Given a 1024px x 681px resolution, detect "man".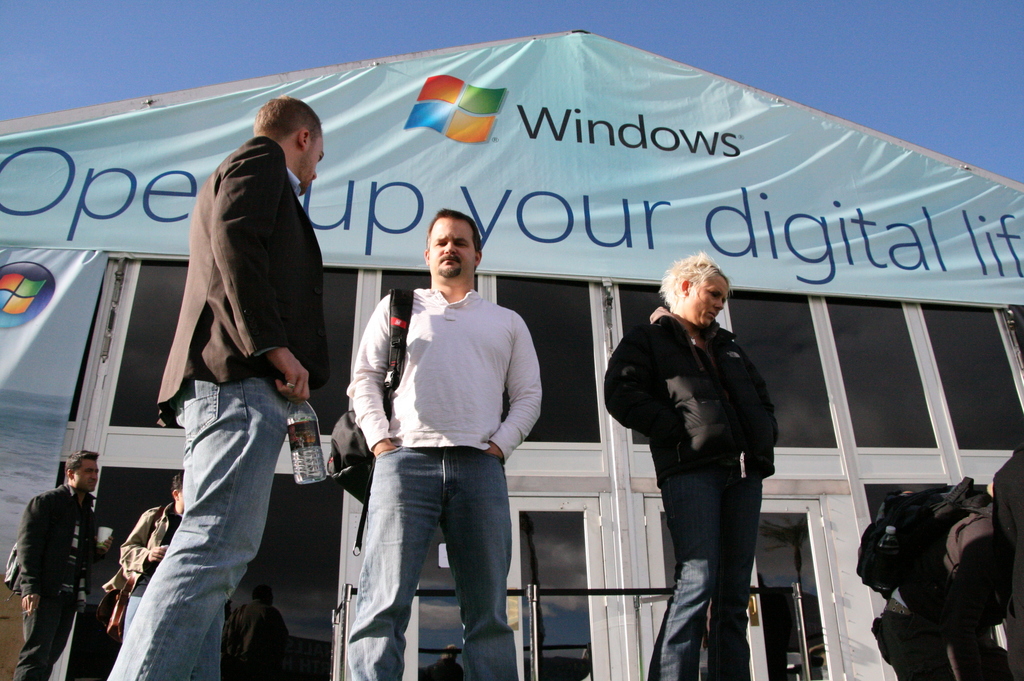
<region>12, 449, 115, 680</region>.
